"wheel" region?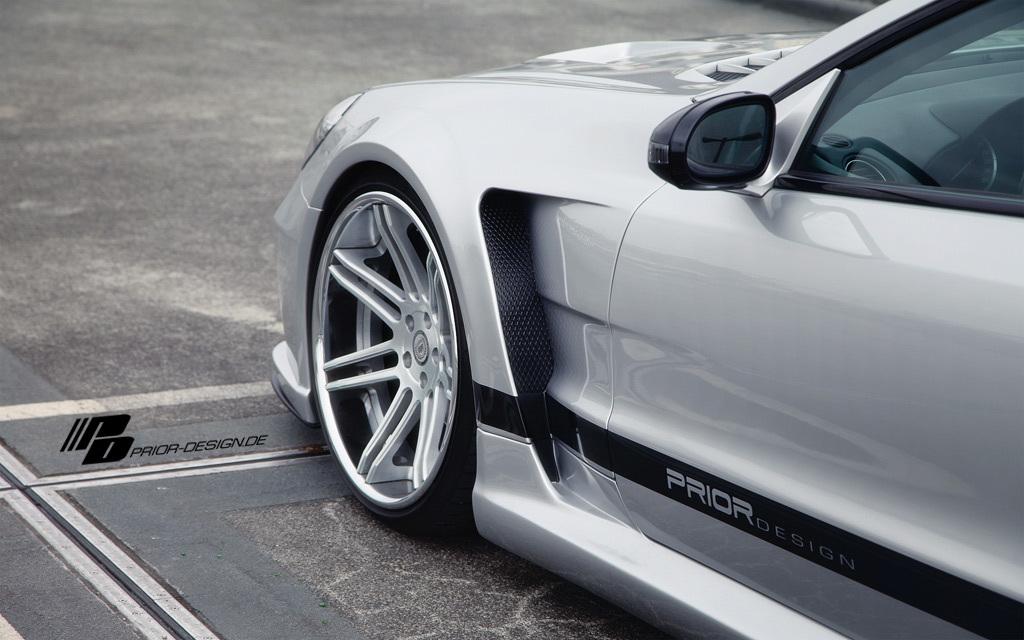
box=[299, 133, 466, 524]
